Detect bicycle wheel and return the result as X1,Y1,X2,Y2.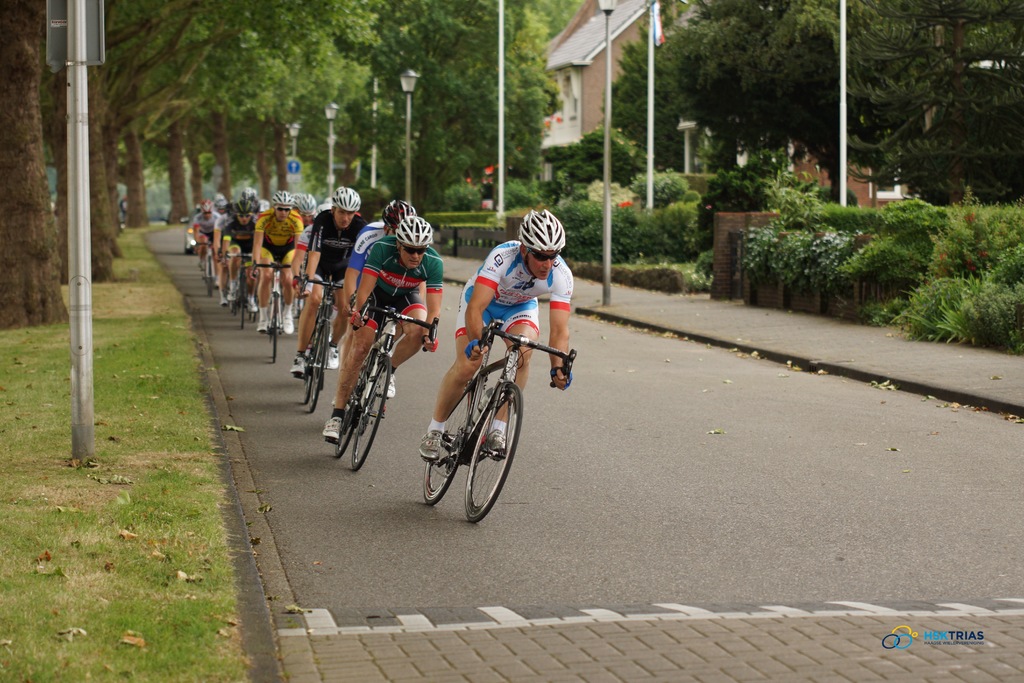
309,325,328,413.
